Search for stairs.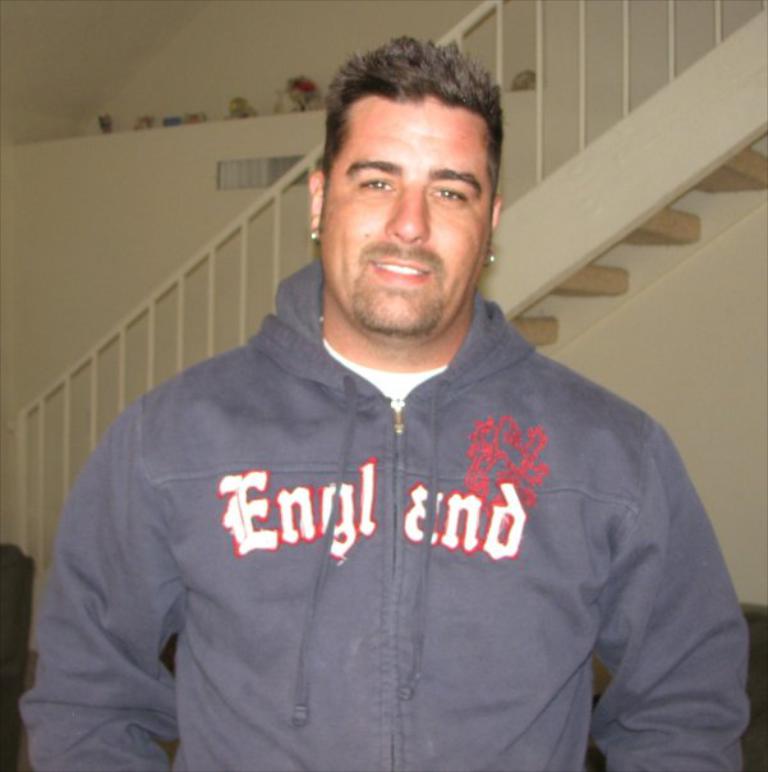
Found at Rect(509, 111, 767, 354).
